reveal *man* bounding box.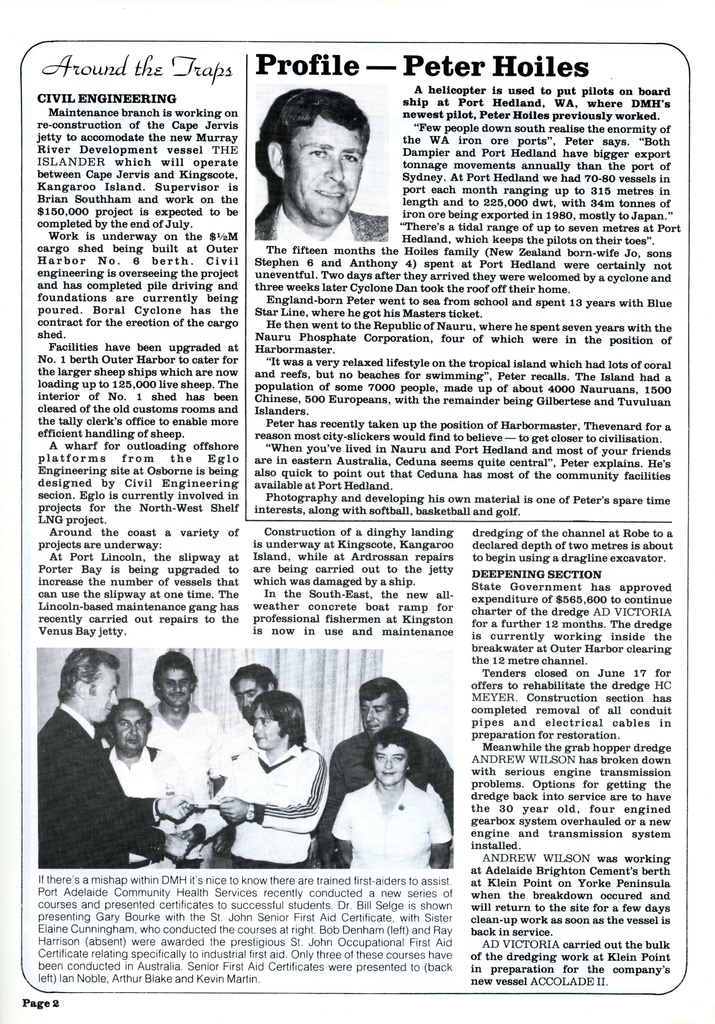
Revealed: {"x1": 257, "y1": 89, "x2": 390, "y2": 243}.
